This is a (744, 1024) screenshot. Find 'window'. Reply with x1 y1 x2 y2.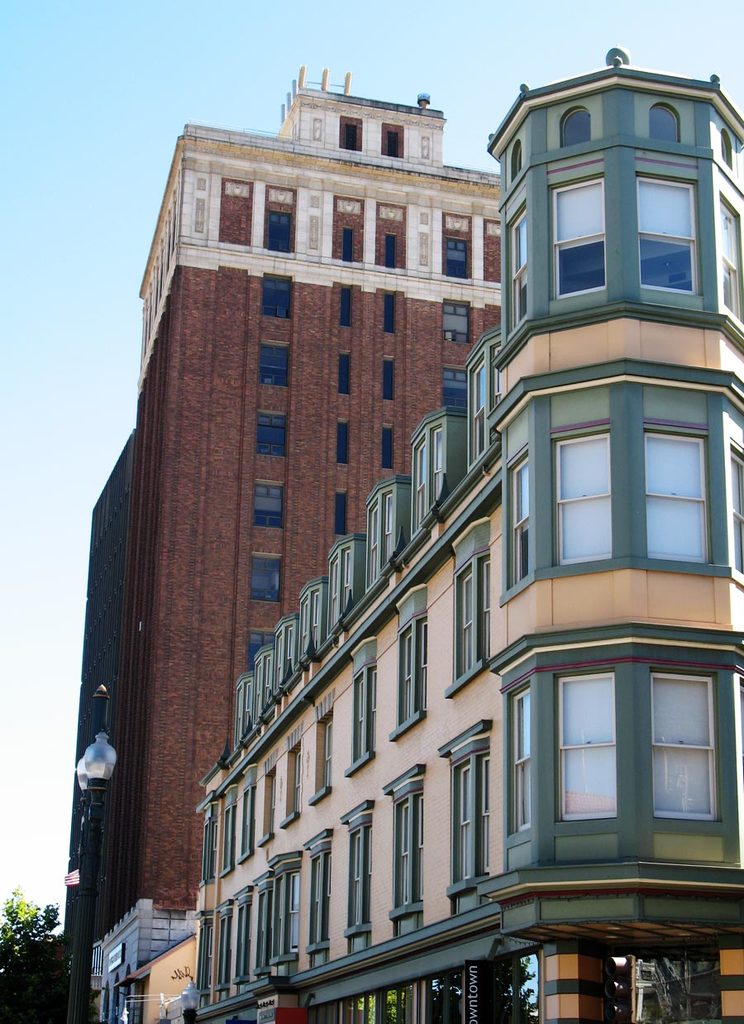
257 482 284 531.
